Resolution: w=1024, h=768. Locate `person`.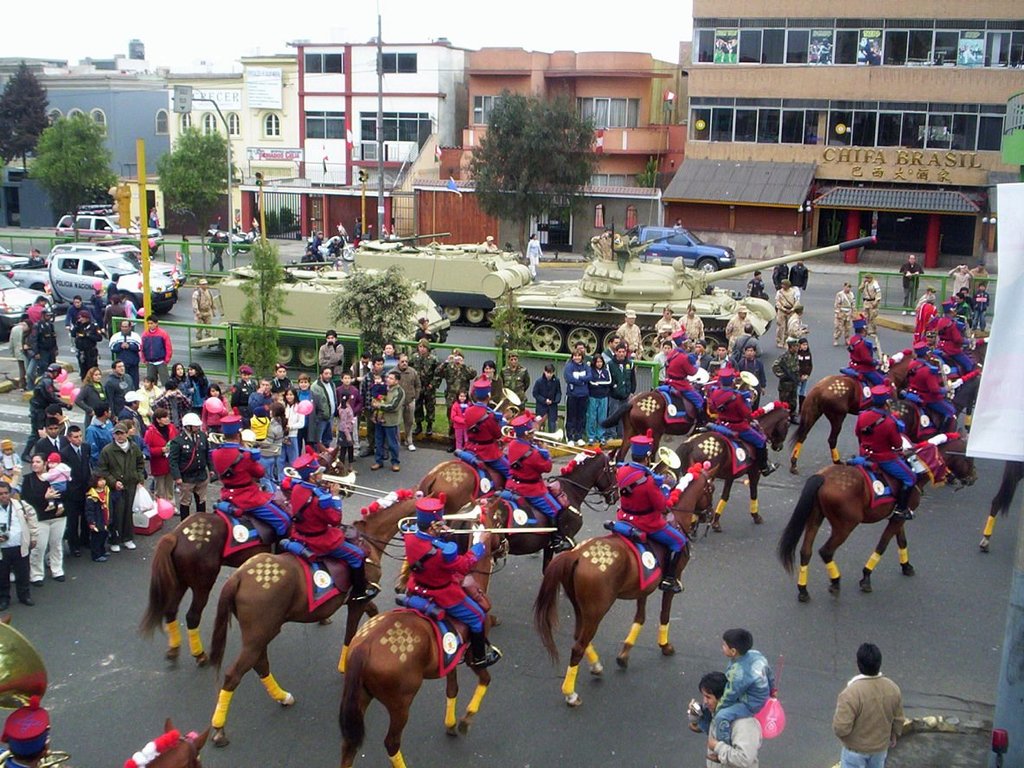
436,345,477,455.
